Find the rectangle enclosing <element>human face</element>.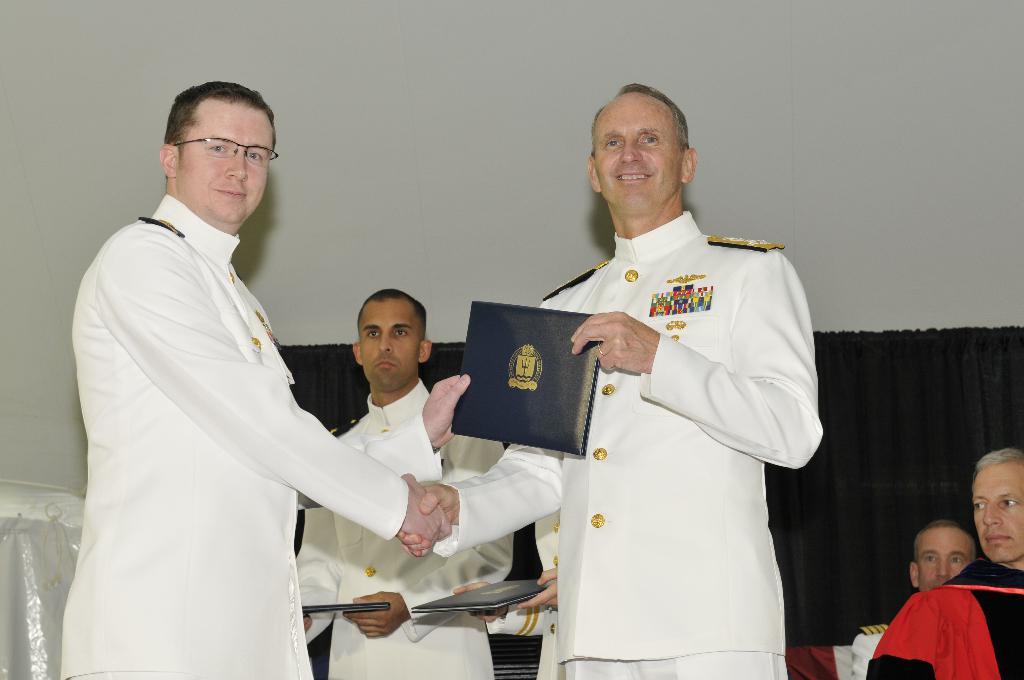
box(966, 467, 1023, 564).
